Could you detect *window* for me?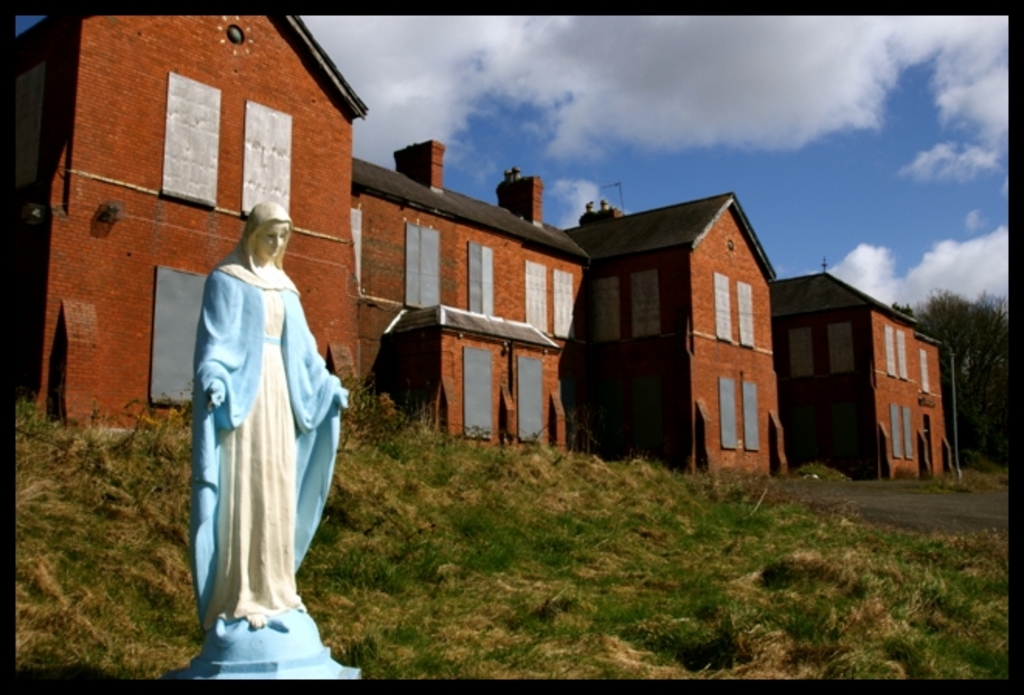
Detection result: locate(883, 321, 894, 380).
